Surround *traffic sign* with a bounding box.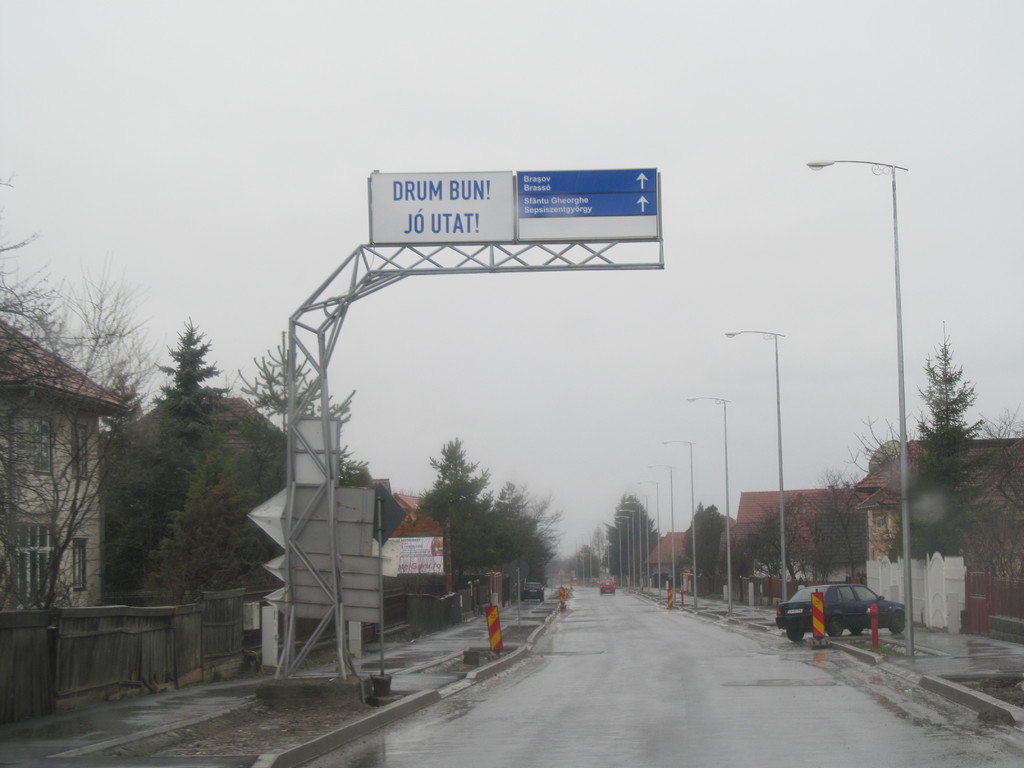
left=518, top=169, right=657, bottom=193.
